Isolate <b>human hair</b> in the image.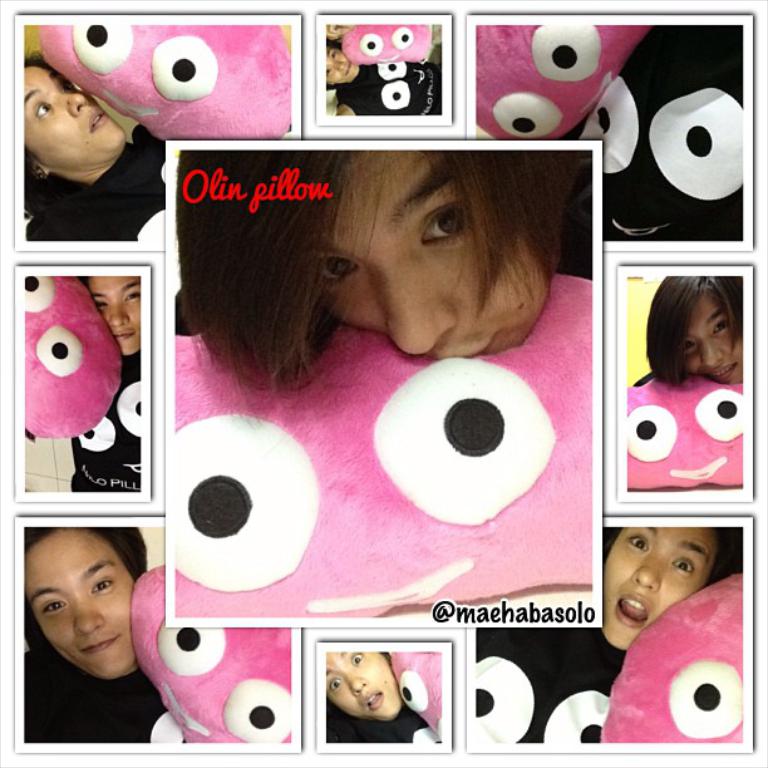
Isolated region: region(325, 651, 424, 740).
